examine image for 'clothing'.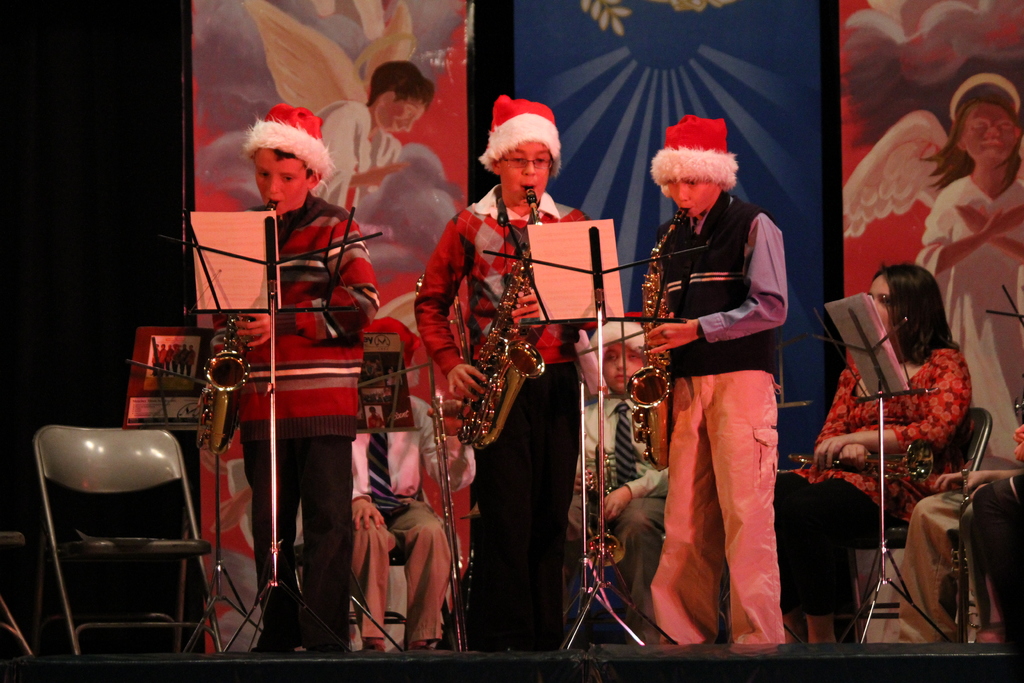
Examination result: rect(348, 393, 477, 642).
